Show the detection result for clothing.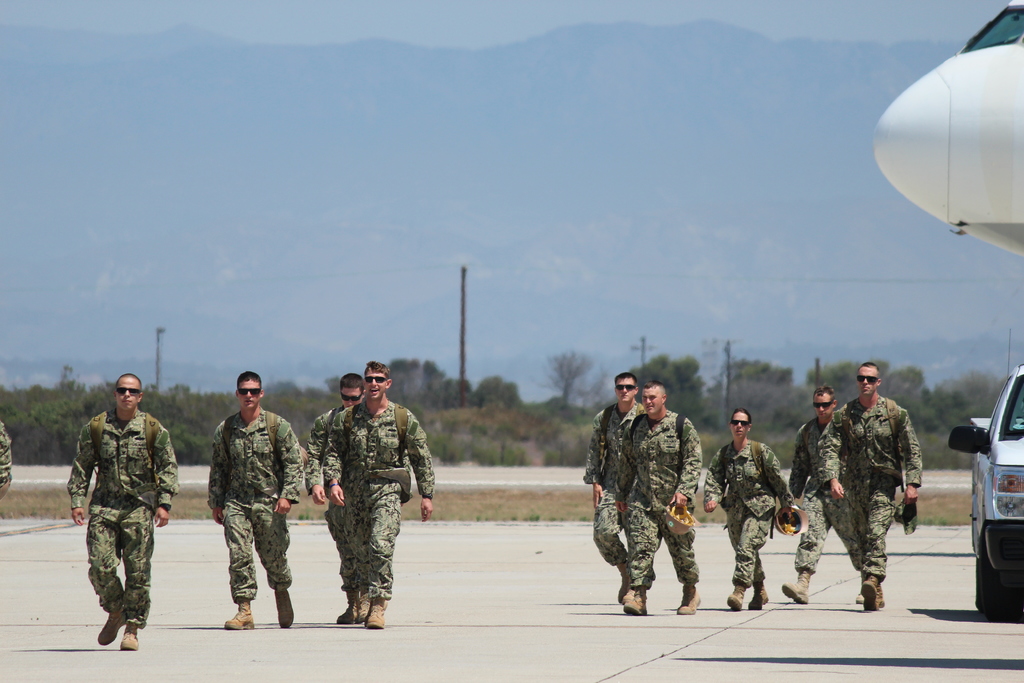
locate(704, 434, 794, 595).
